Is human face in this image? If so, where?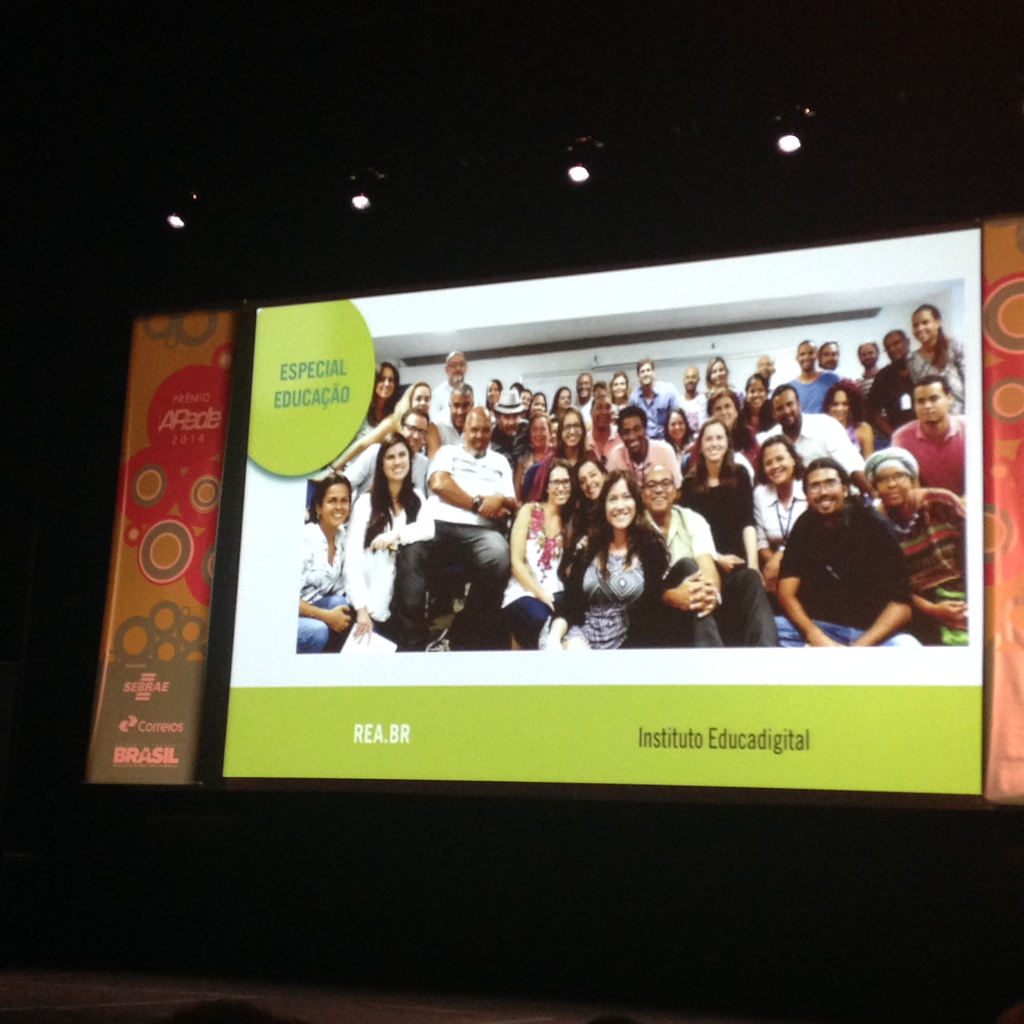
Yes, at locate(911, 308, 934, 344).
